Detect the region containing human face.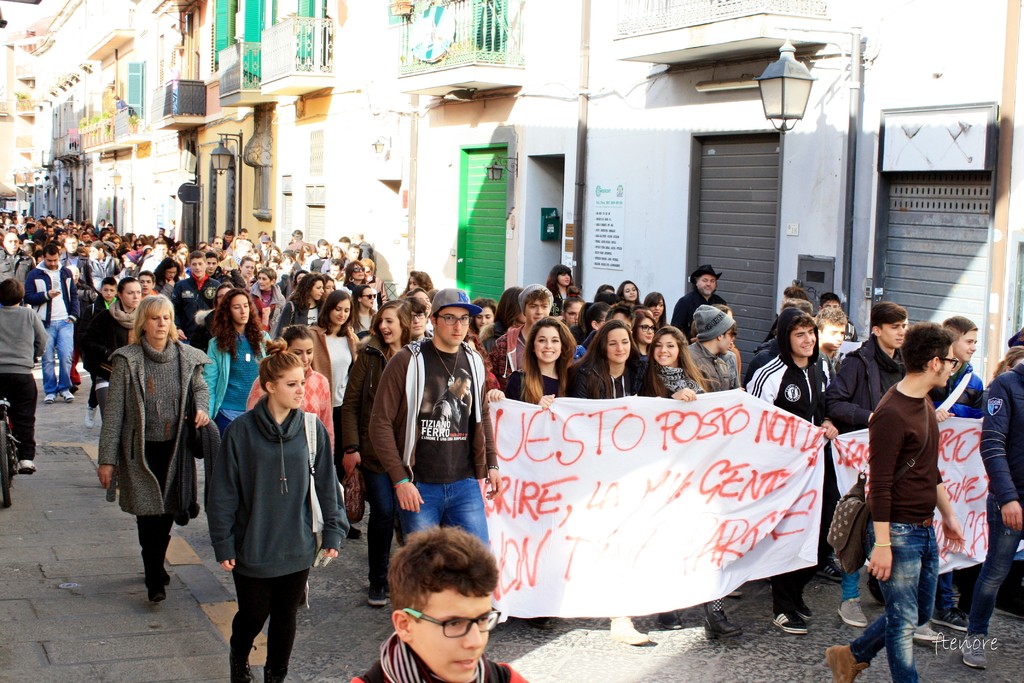
x1=655, y1=336, x2=679, y2=366.
